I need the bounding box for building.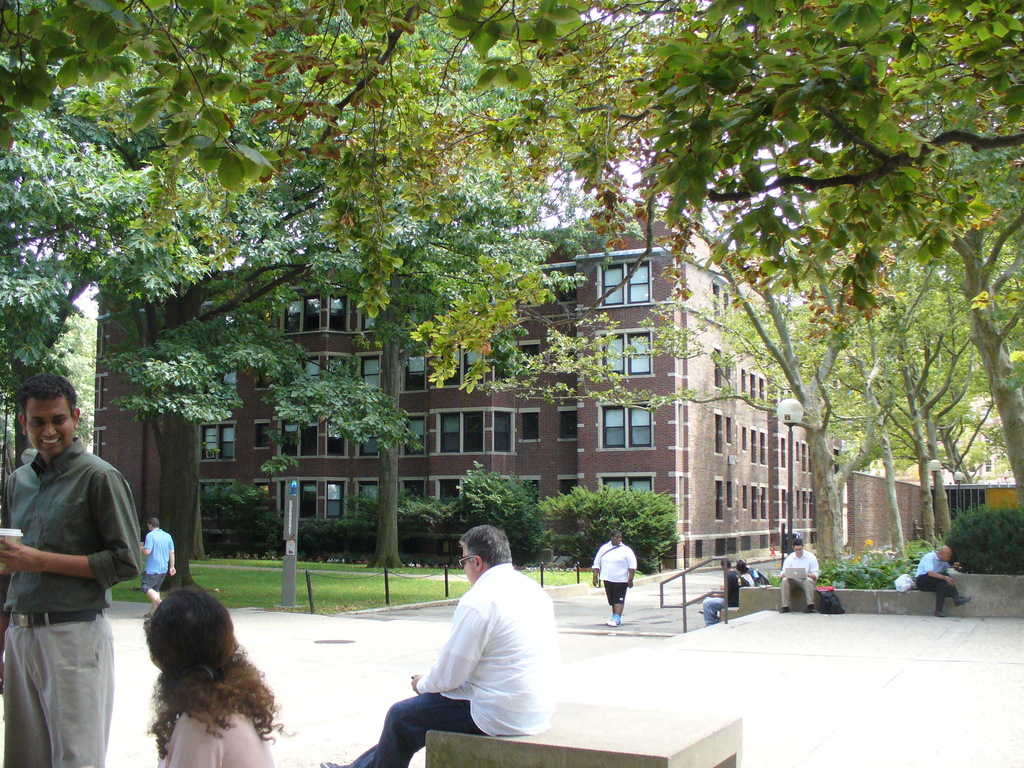
Here it is: bbox=(12, 159, 842, 568).
